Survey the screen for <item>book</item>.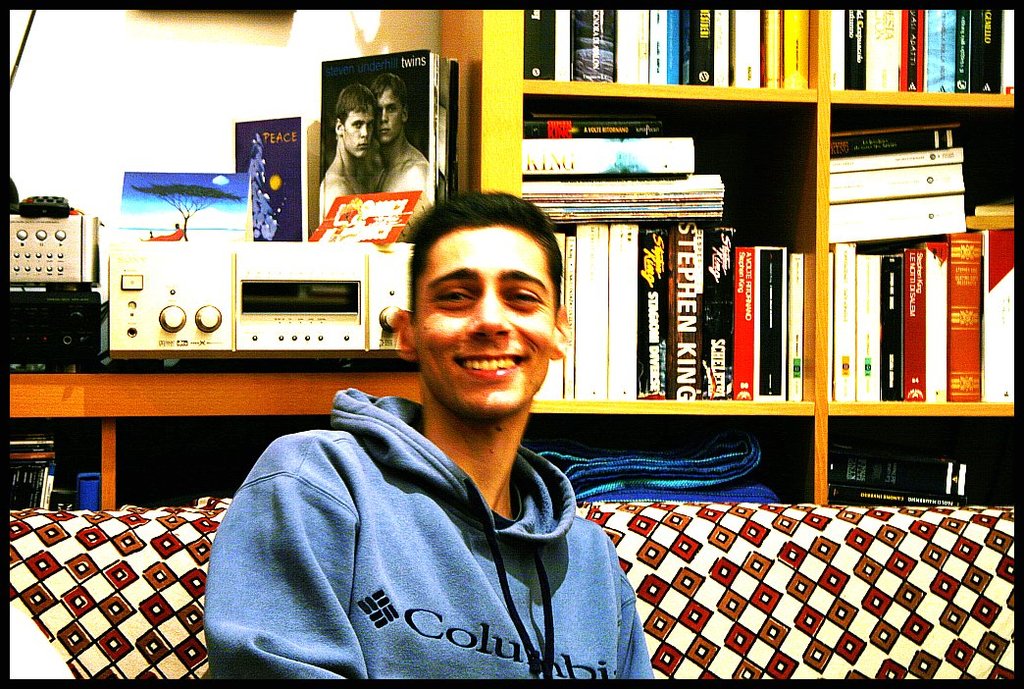
Survey found: box=[236, 118, 308, 241].
